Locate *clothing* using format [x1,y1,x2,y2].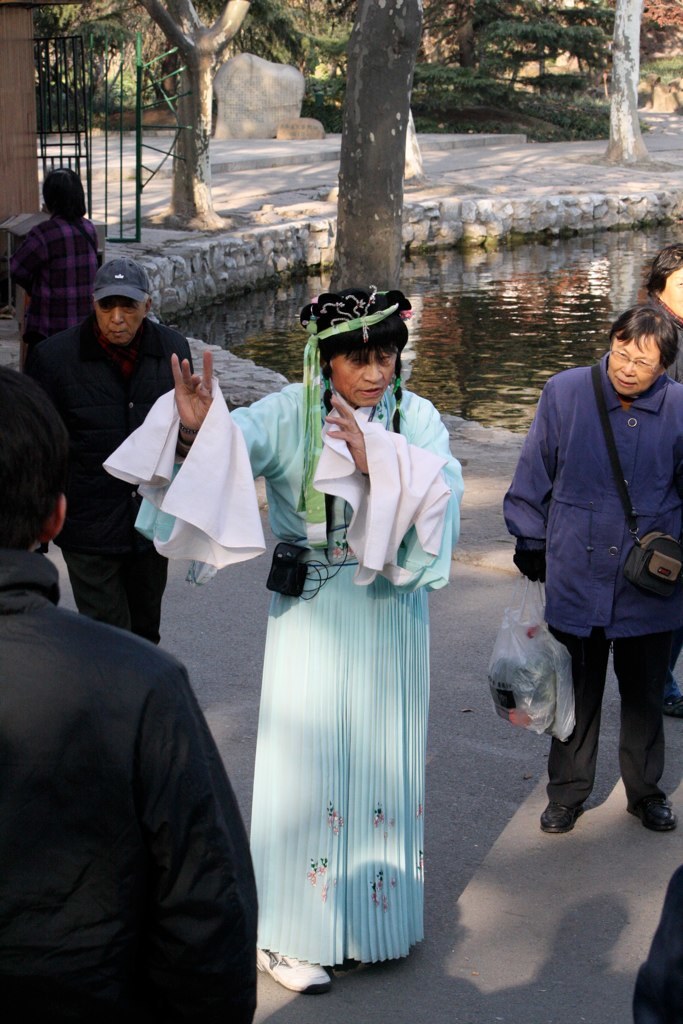
[9,213,98,371].
